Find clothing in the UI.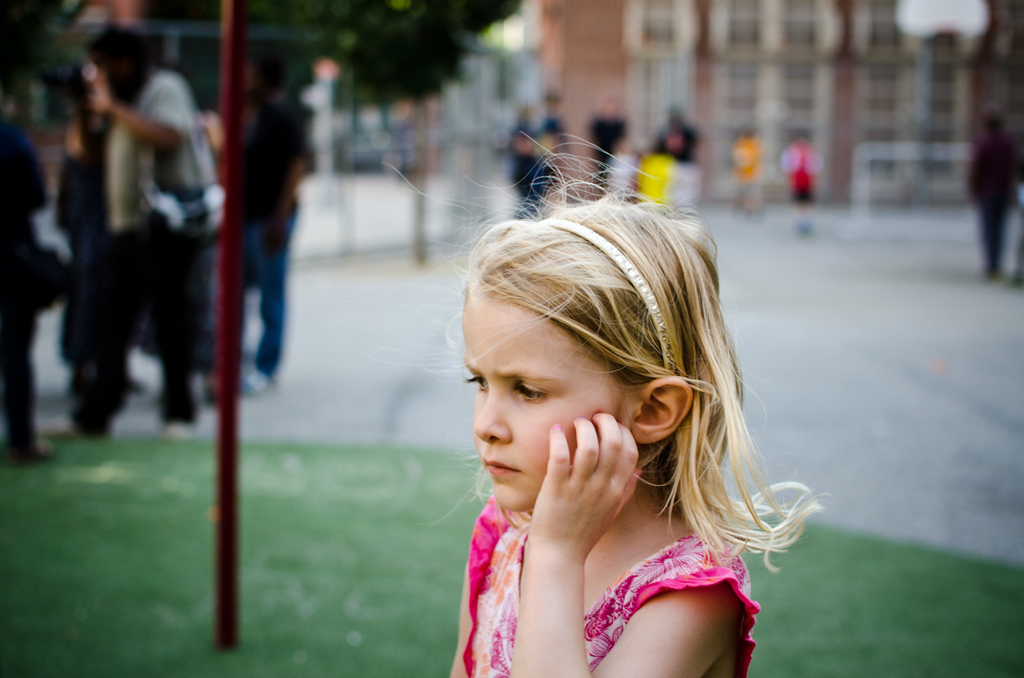
UI element at <bbox>138, 67, 223, 423</bbox>.
